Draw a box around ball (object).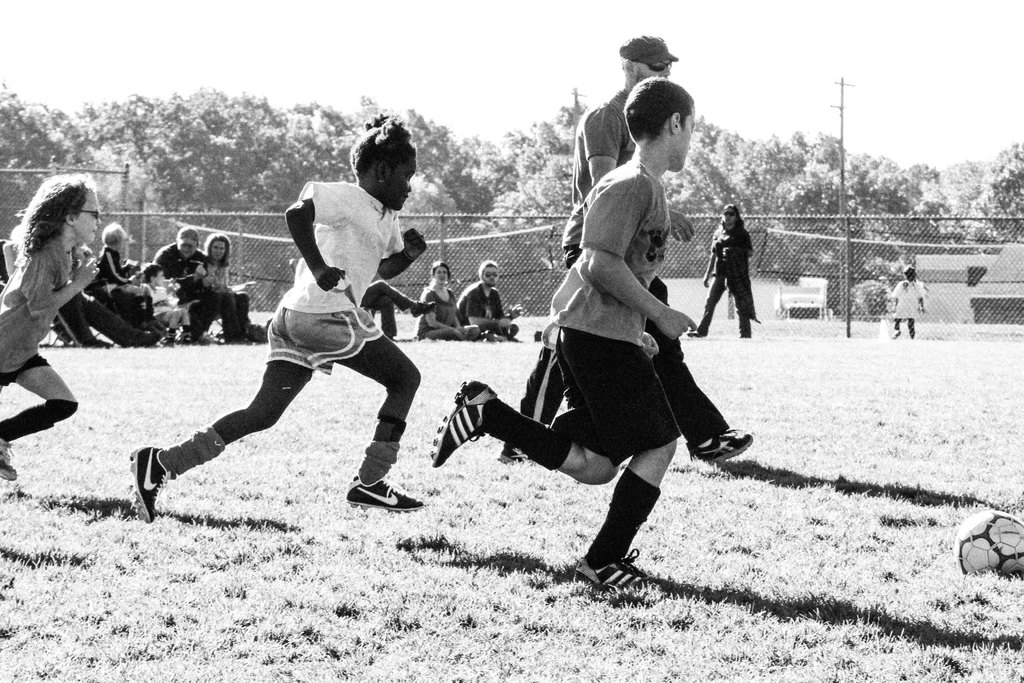
<box>950,509,1023,577</box>.
